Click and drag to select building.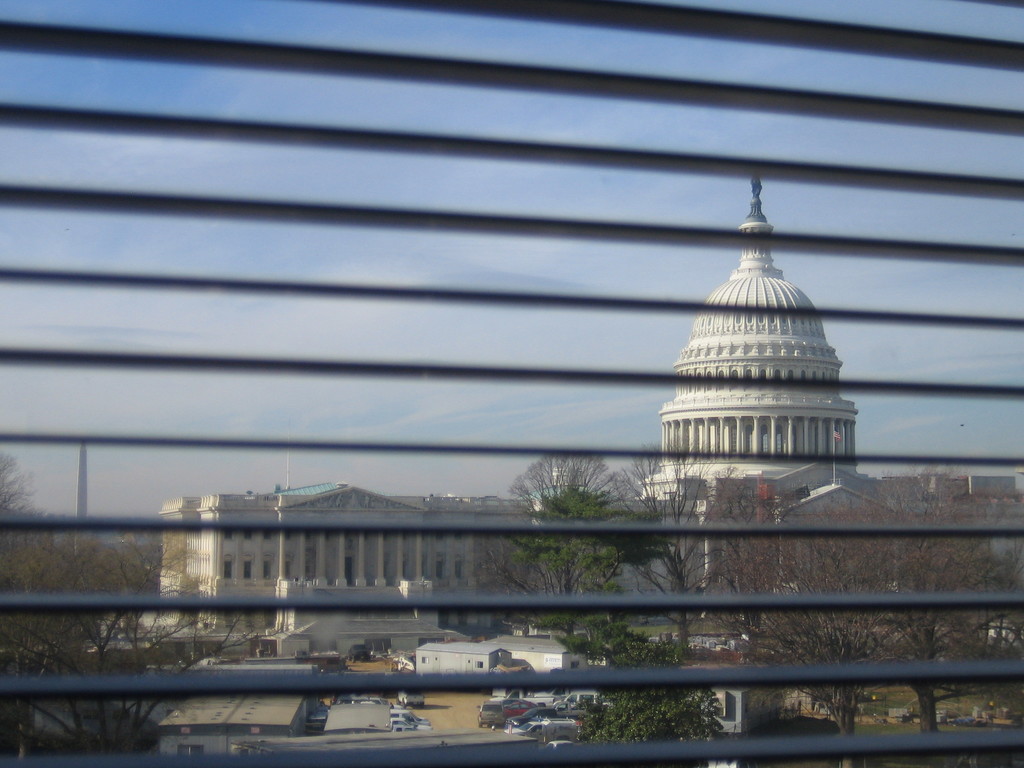
Selection: {"x1": 159, "y1": 178, "x2": 1023, "y2": 642}.
